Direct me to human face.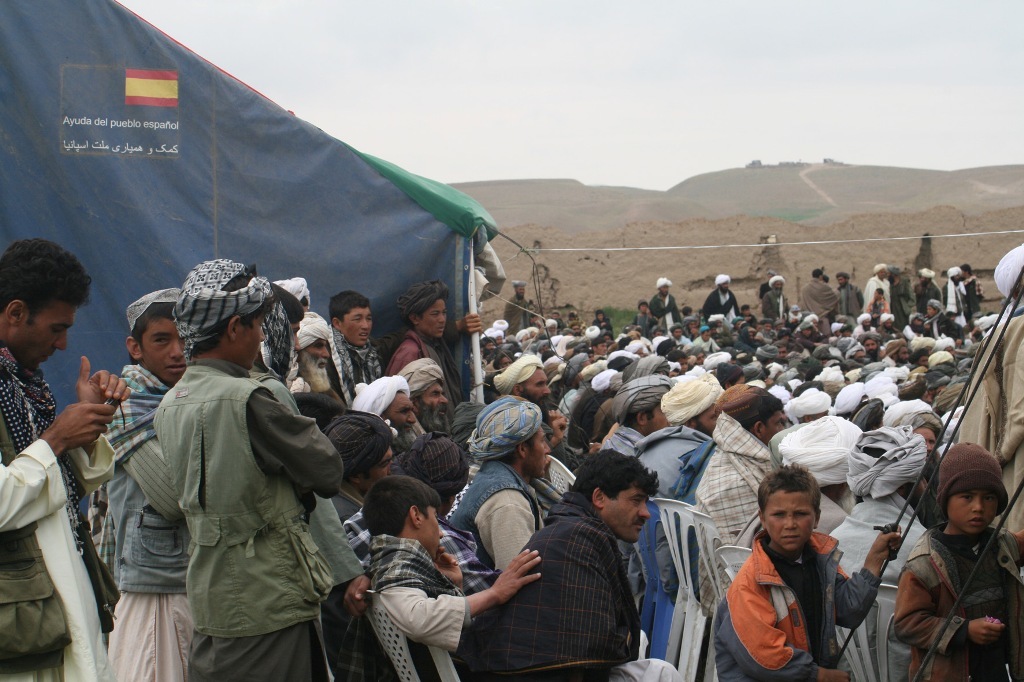
Direction: pyautogui.locateOnScreen(653, 329, 666, 336).
